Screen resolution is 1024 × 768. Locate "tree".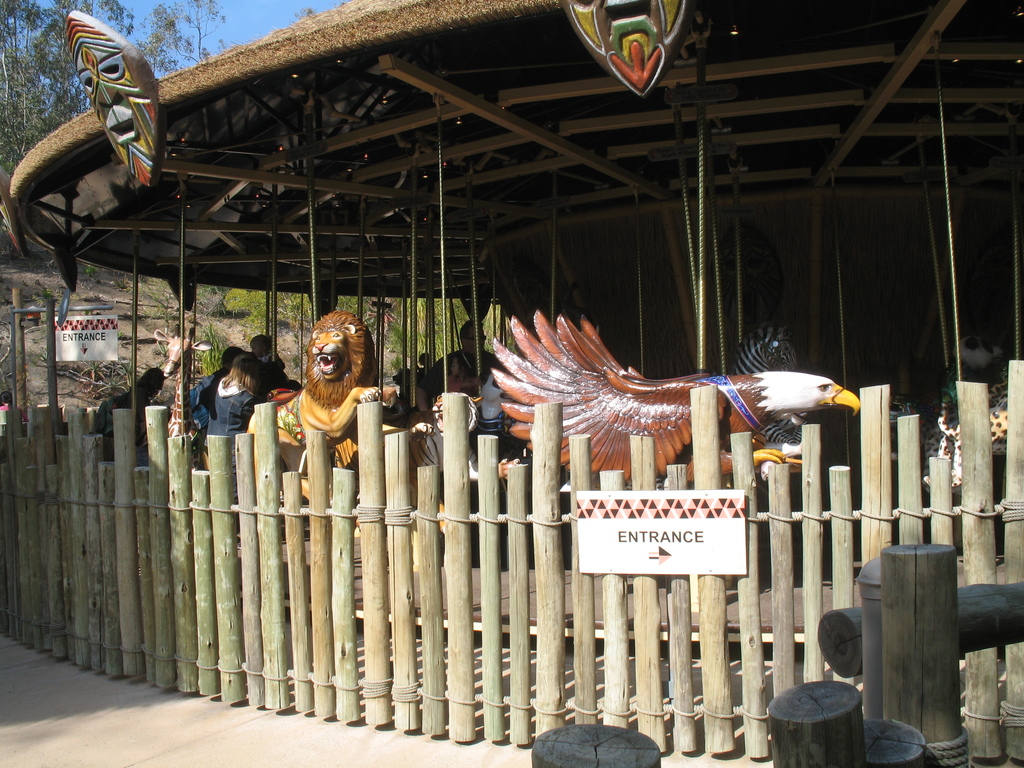
(left=1, top=0, right=230, bottom=174).
